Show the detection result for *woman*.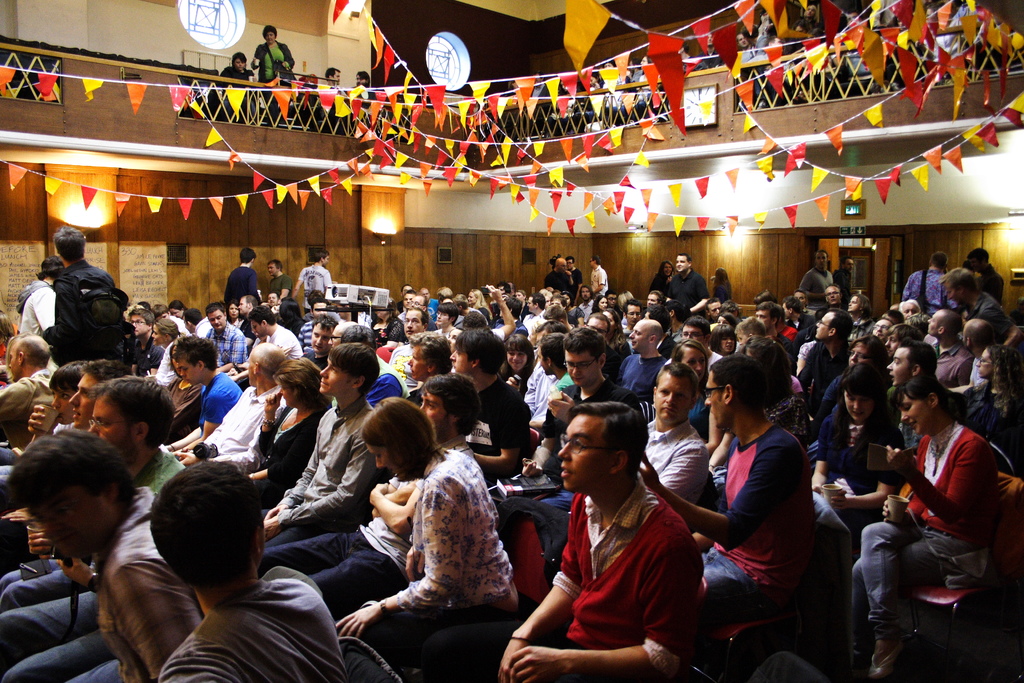
box(808, 357, 913, 566).
